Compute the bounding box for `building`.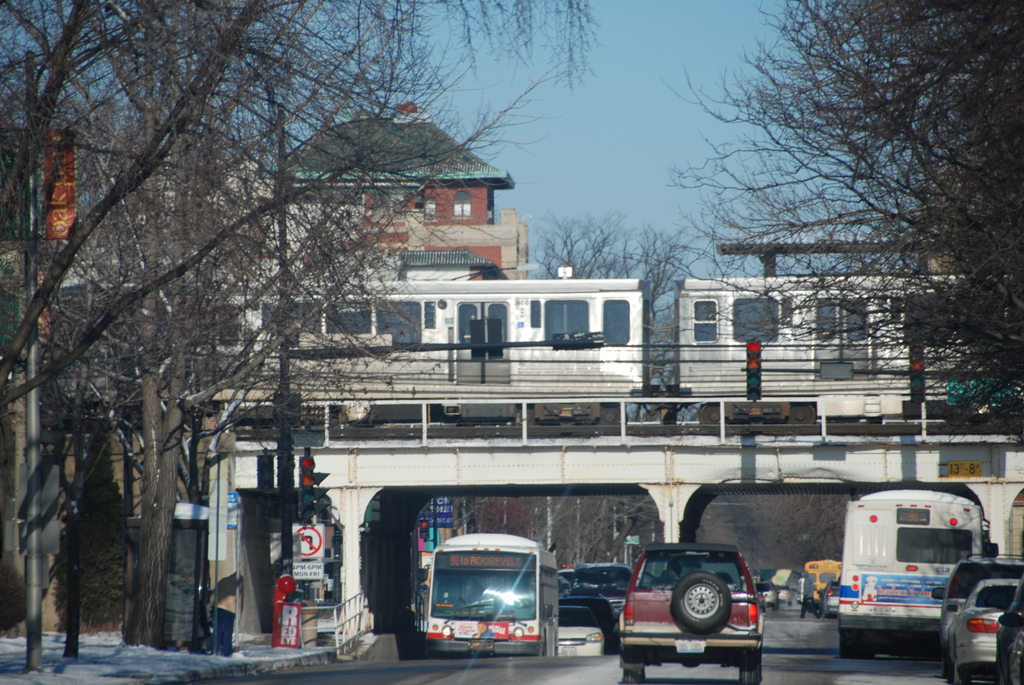
x1=250 y1=101 x2=515 y2=280.
